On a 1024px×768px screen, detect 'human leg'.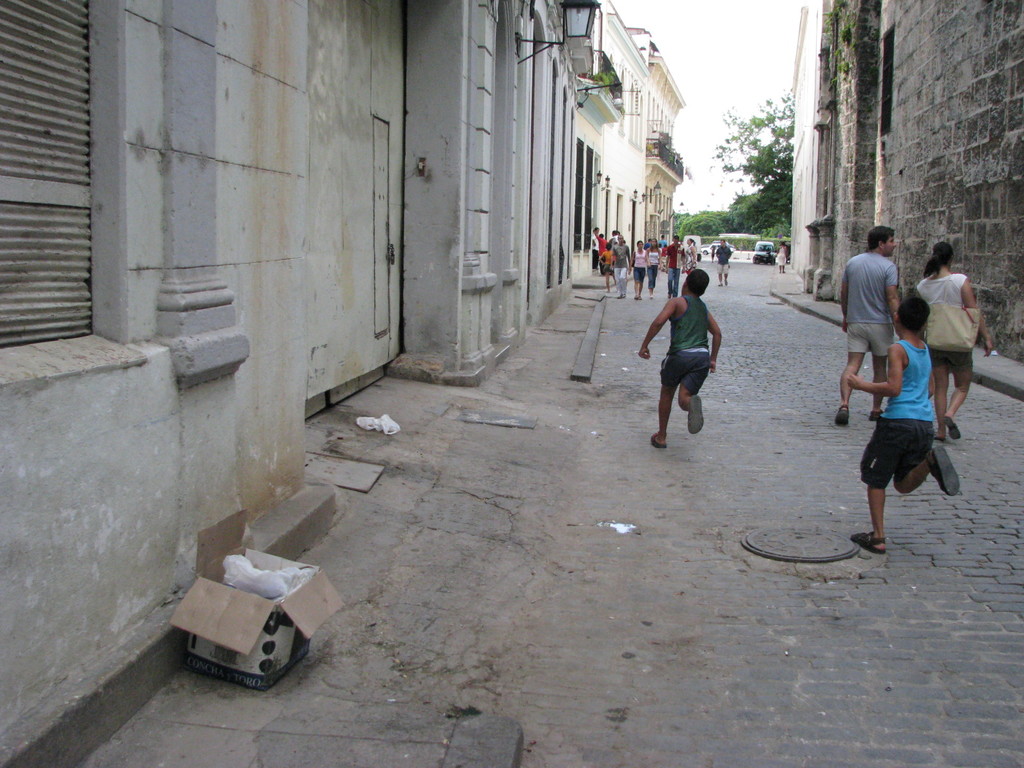
670, 269, 674, 296.
